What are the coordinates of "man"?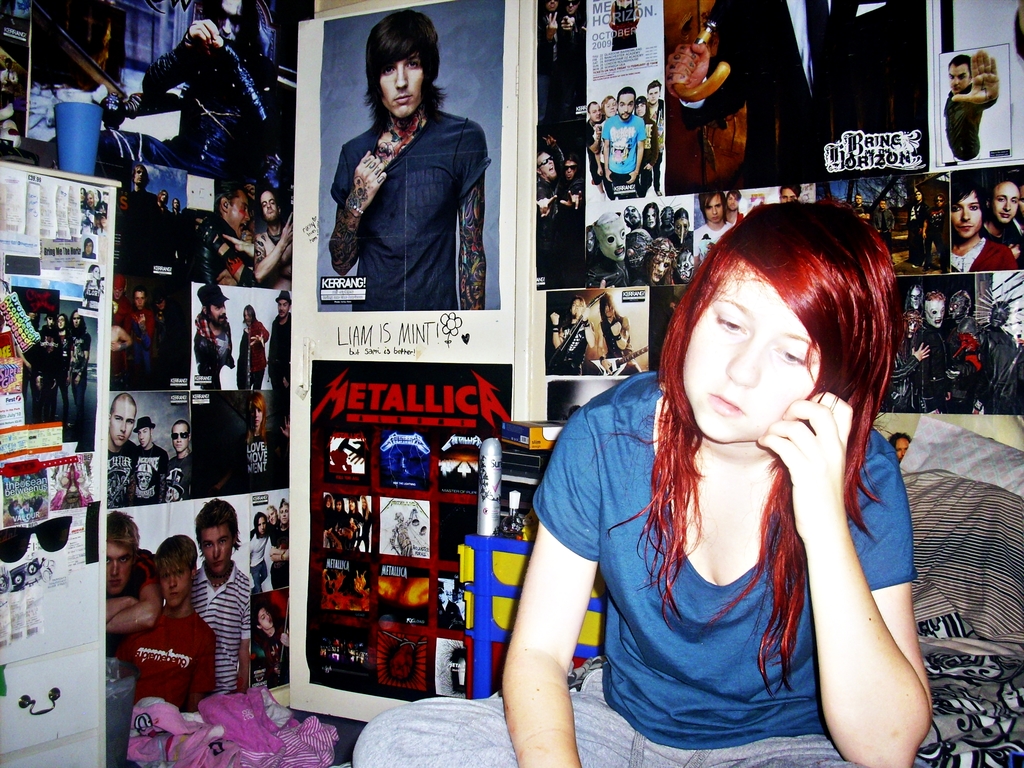
(x1=599, y1=86, x2=648, y2=200).
